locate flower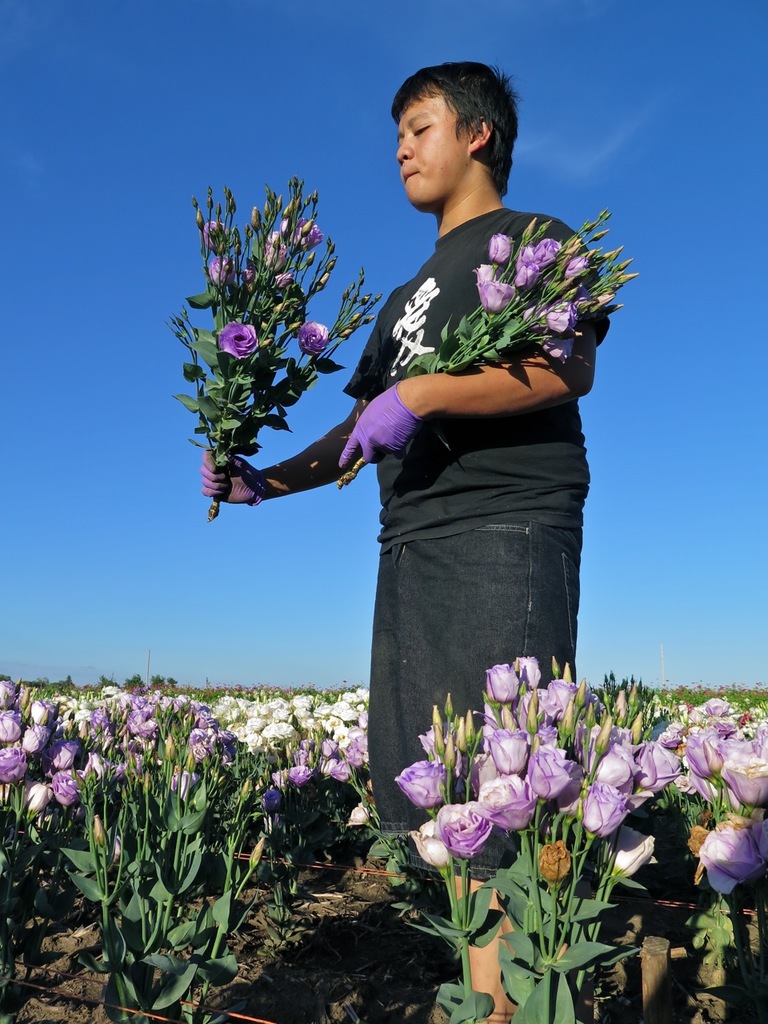
select_region(489, 229, 519, 262)
